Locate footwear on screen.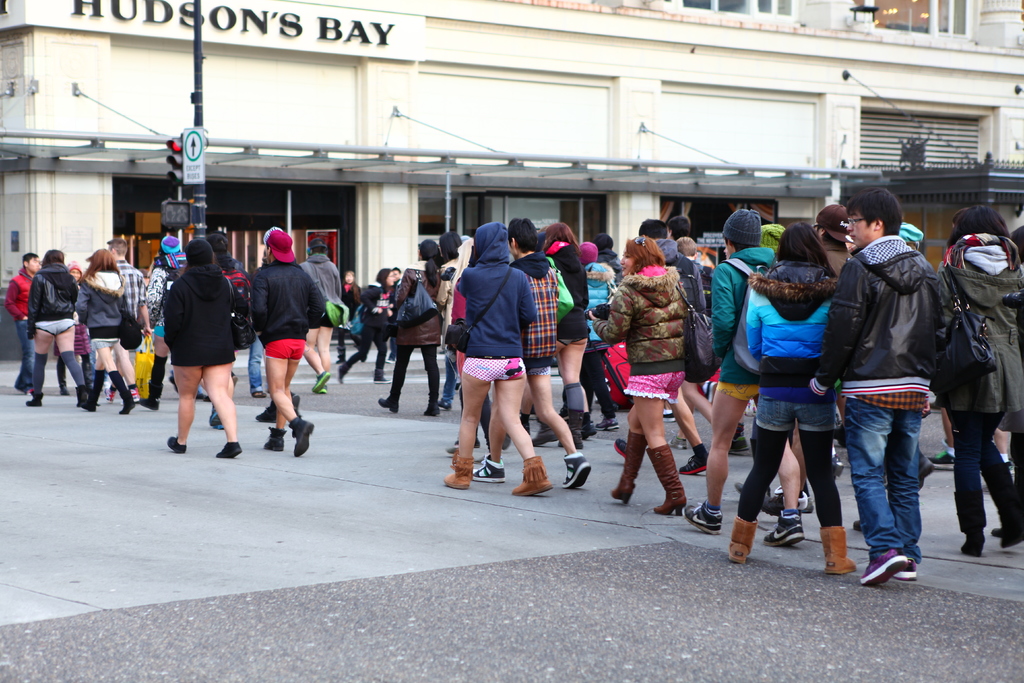
On screen at bbox(473, 453, 506, 481).
